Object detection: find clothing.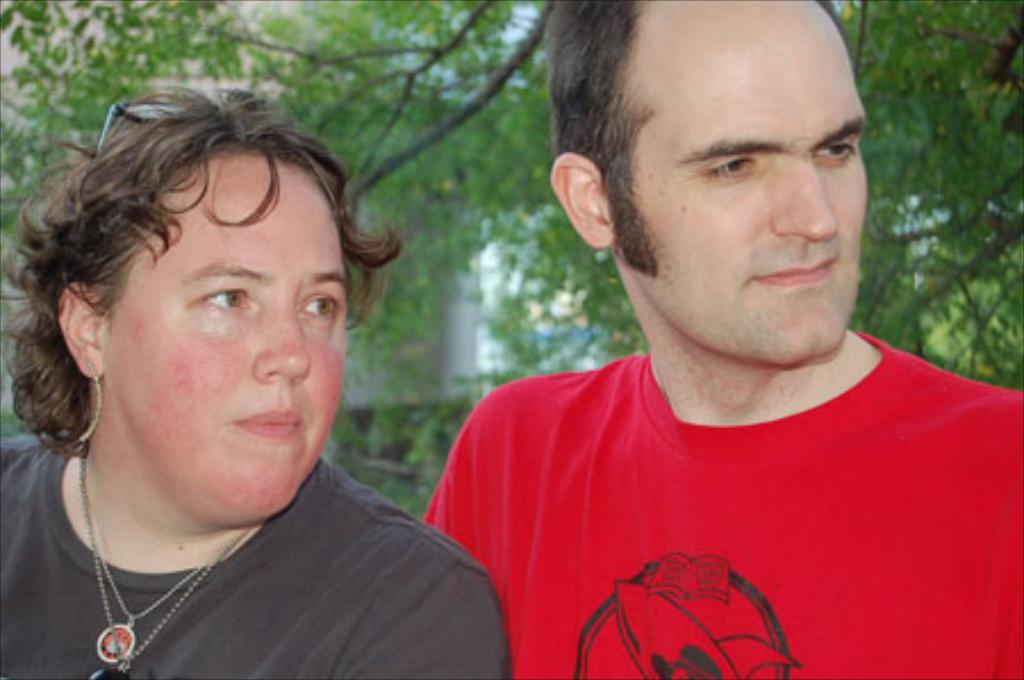
(0, 437, 510, 678).
